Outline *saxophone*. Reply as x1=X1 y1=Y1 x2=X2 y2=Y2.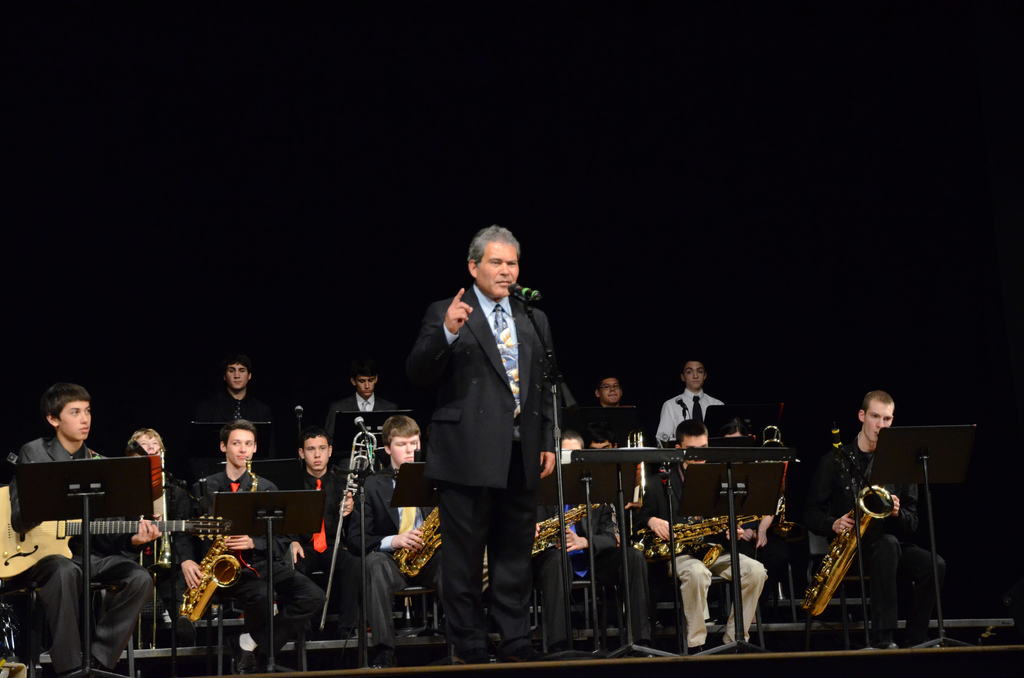
x1=392 y1=501 x2=450 y2=581.
